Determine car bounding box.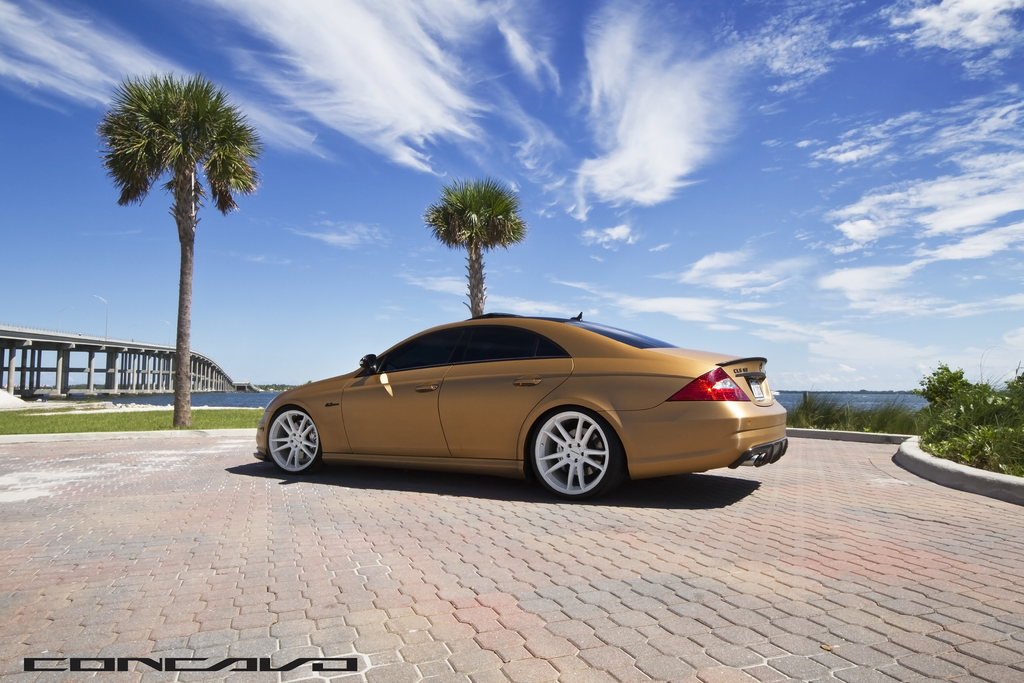
Determined: x1=246, y1=304, x2=792, y2=510.
